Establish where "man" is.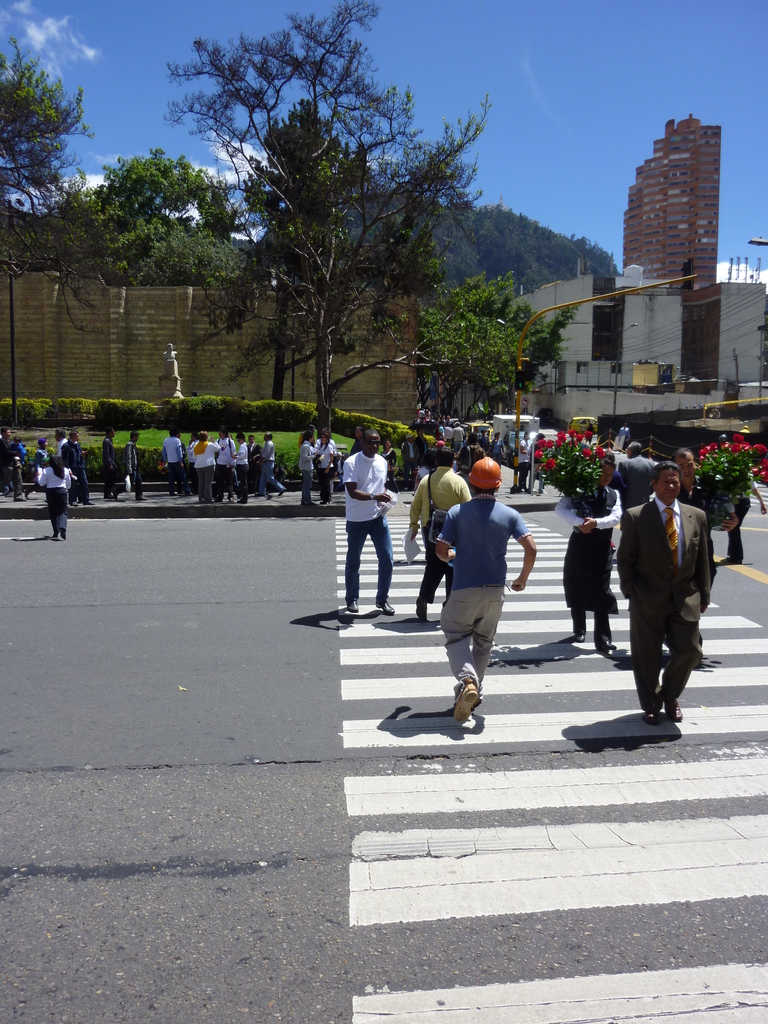
Established at select_region(620, 467, 706, 729).
